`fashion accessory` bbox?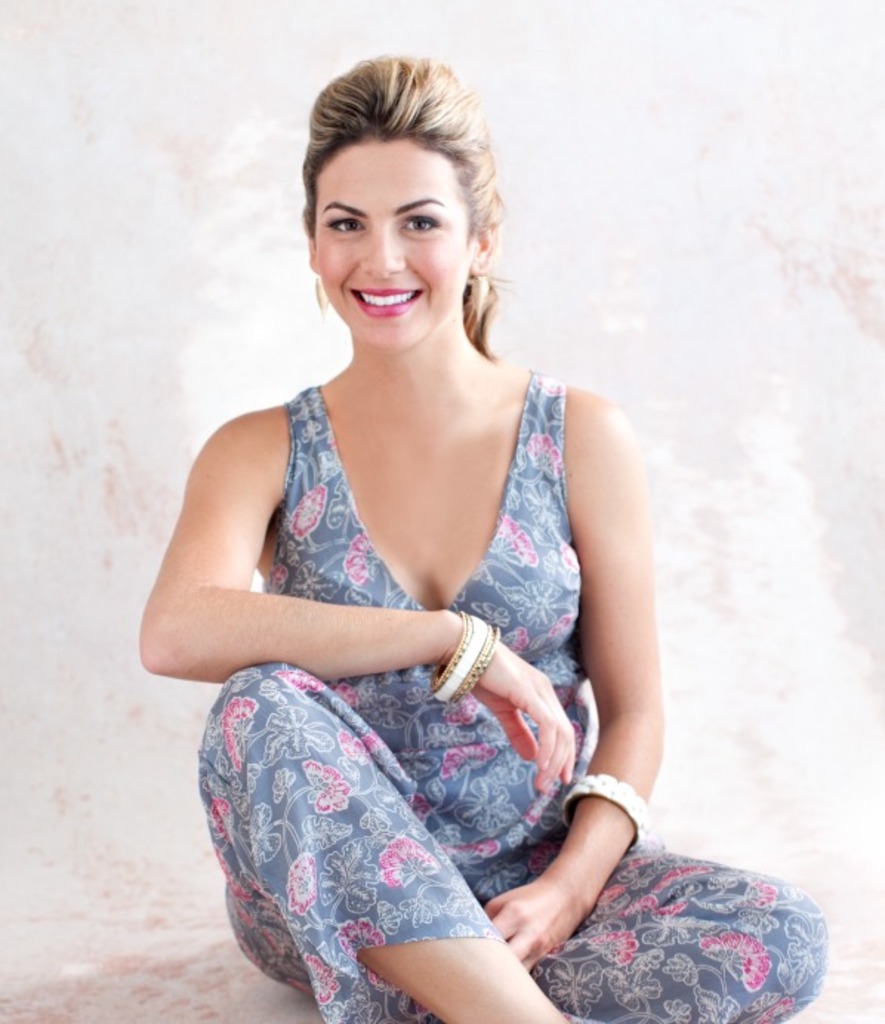
[left=312, top=272, right=330, bottom=317]
